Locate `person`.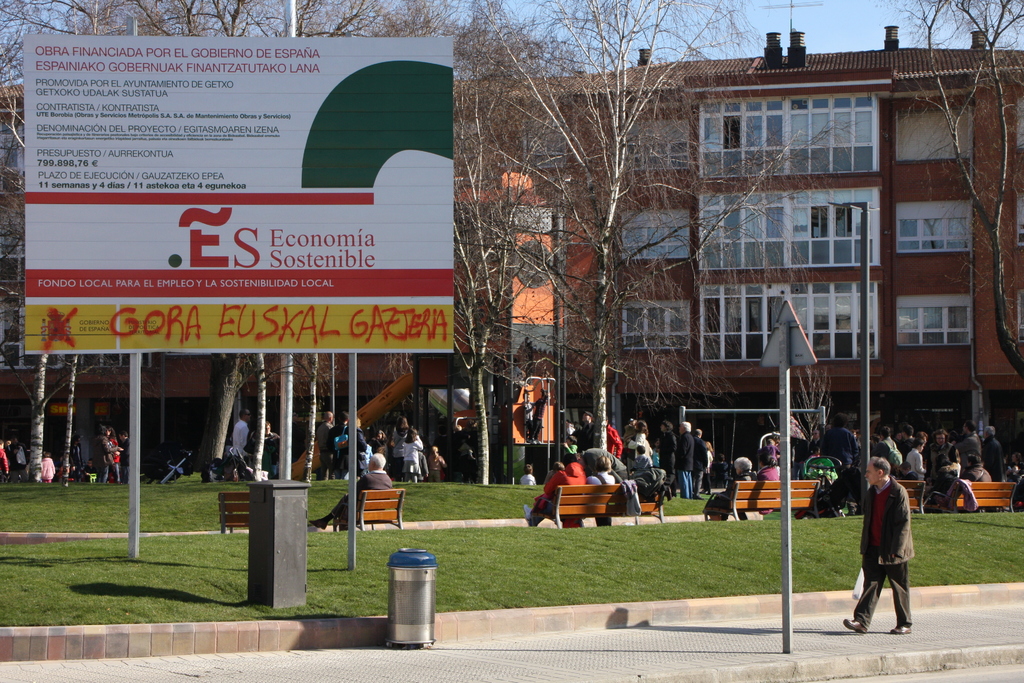
Bounding box: <region>982, 436, 1023, 488</region>.
